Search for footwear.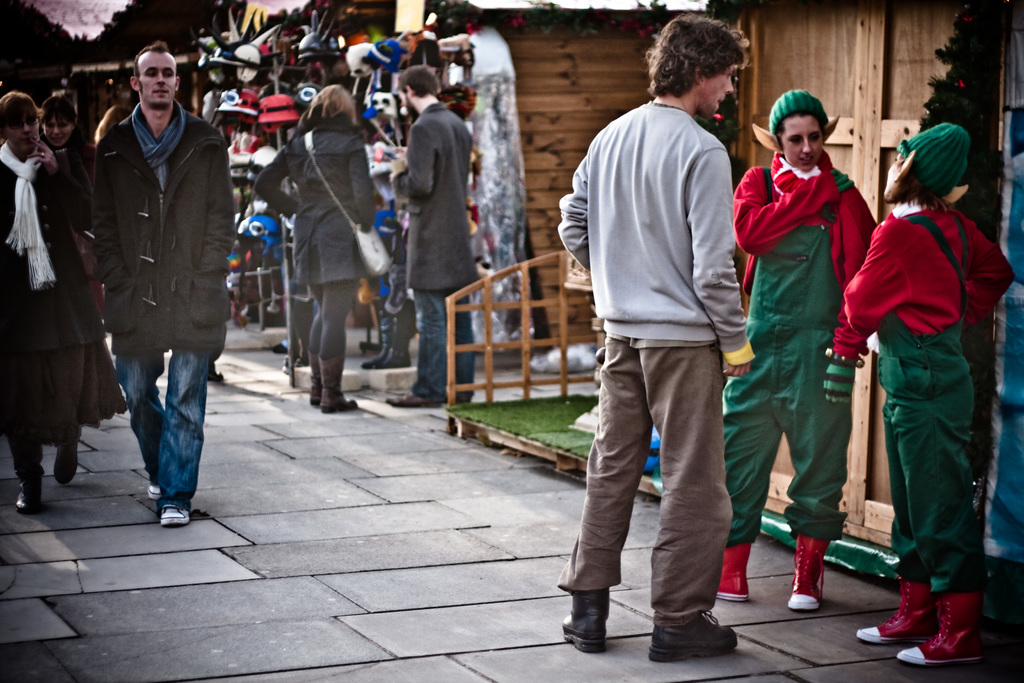
Found at Rect(15, 473, 49, 514).
